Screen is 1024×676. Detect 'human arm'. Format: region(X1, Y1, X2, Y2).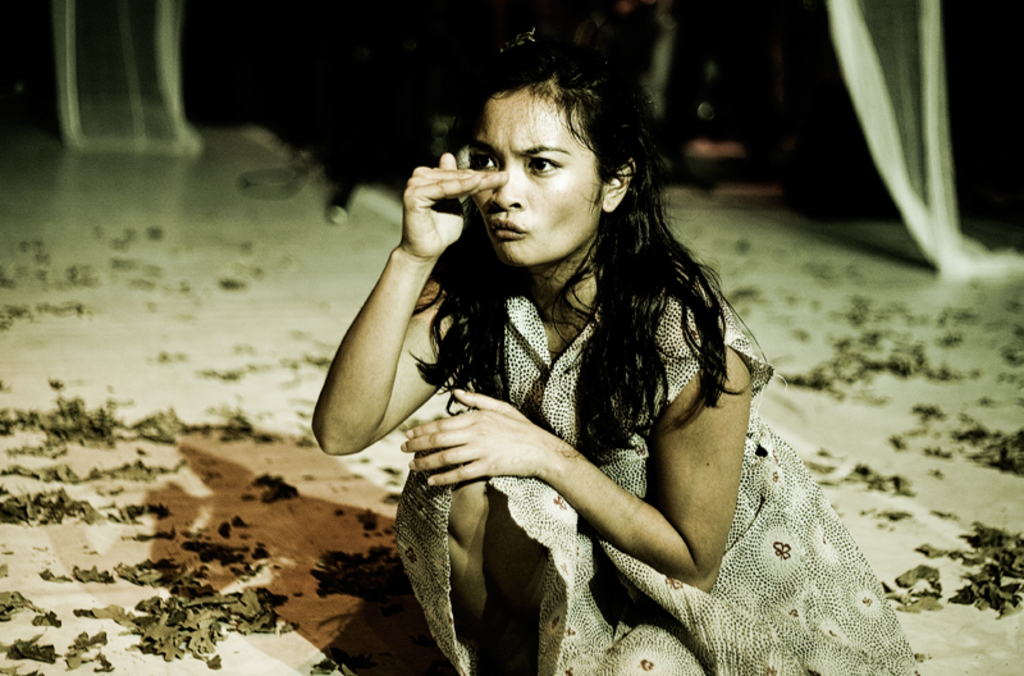
region(389, 294, 754, 595).
